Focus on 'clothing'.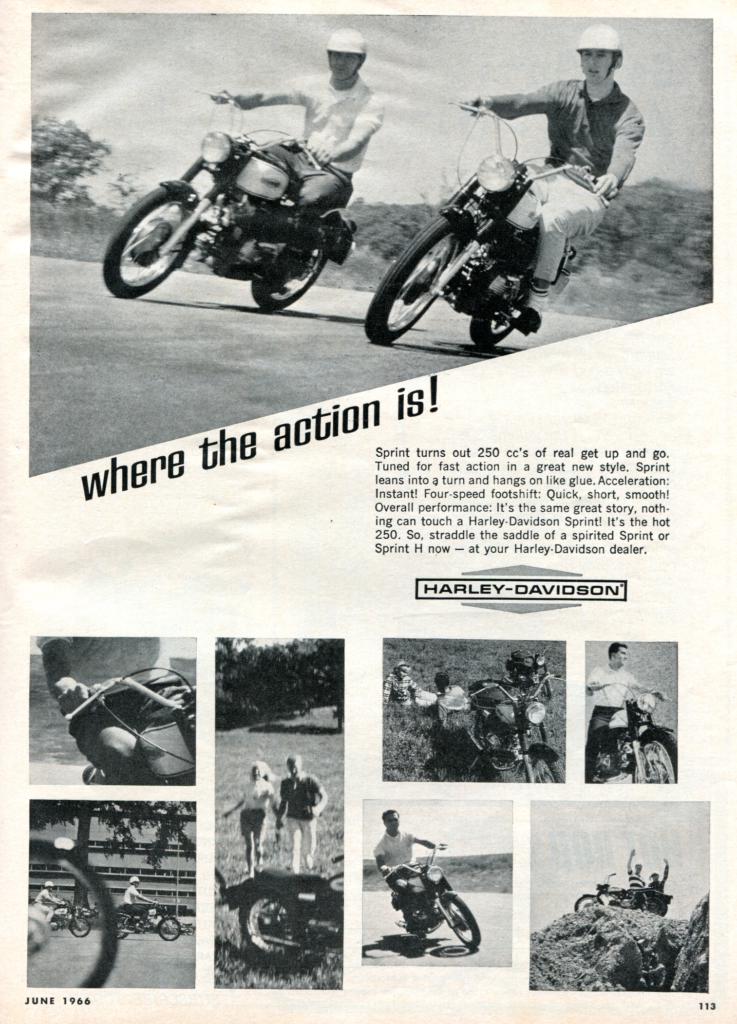
Focused at bbox=[583, 659, 645, 771].
